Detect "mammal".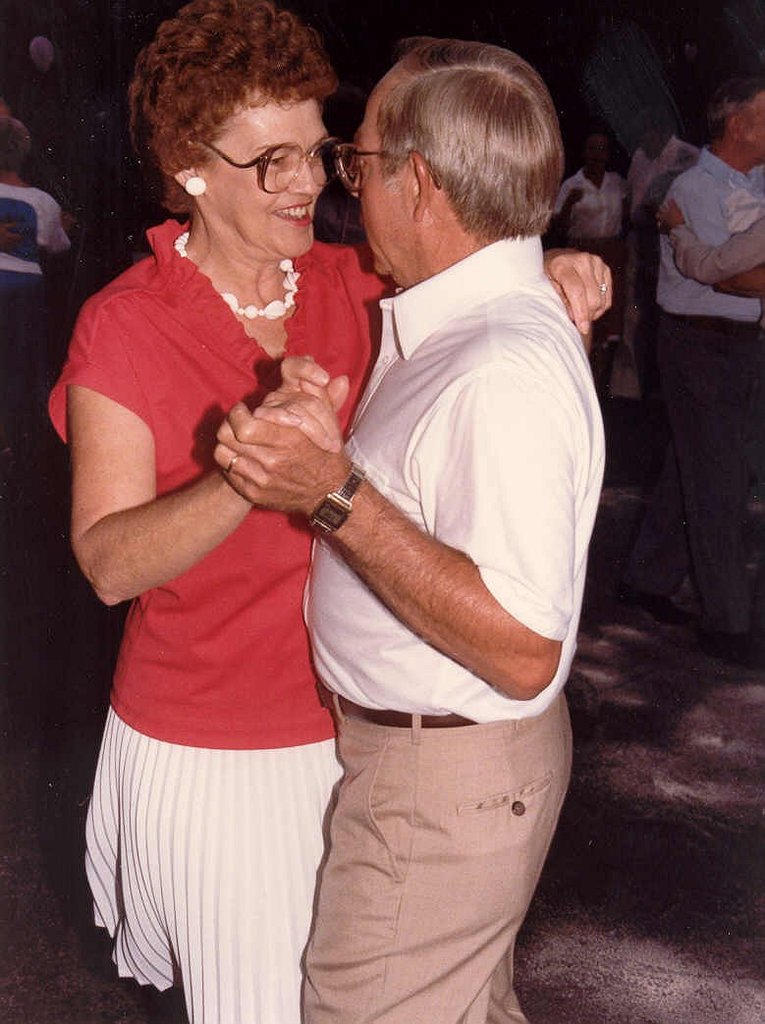
Detected at 206:36:612:1023.
